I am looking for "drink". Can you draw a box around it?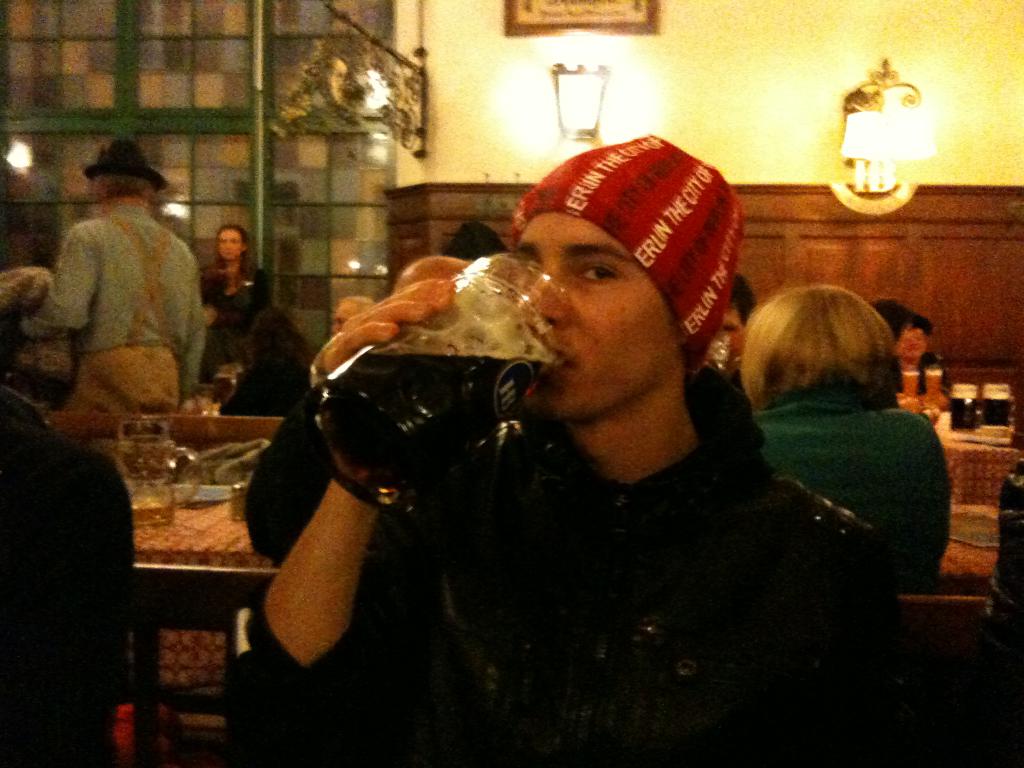
Sure, the bounding box is (316,348,566,516).
